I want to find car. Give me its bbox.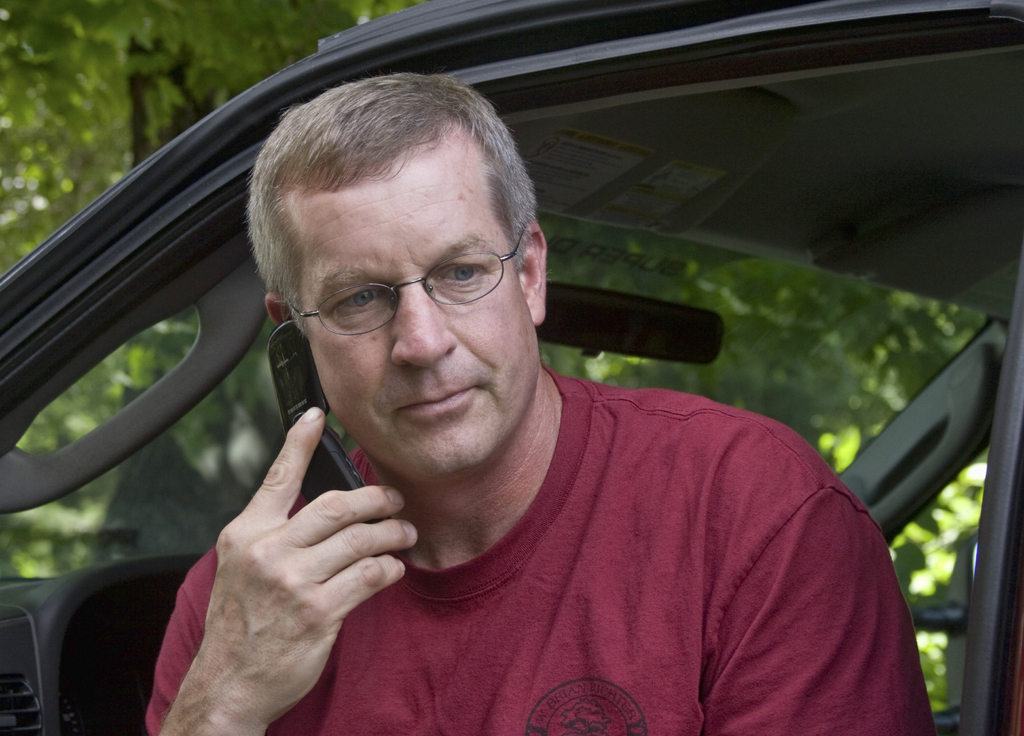
x1=66, y1=47, x2=1023, y2=714.
